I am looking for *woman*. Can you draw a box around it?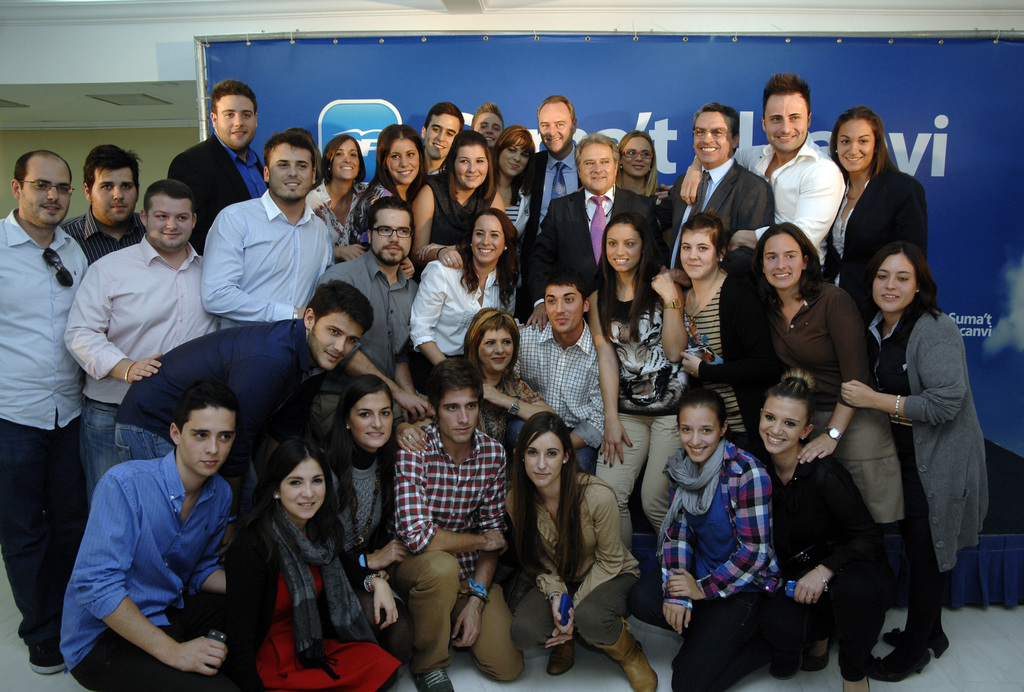
Sure, the bounding box is (left=628, top=387, right=770, bottom=691).
